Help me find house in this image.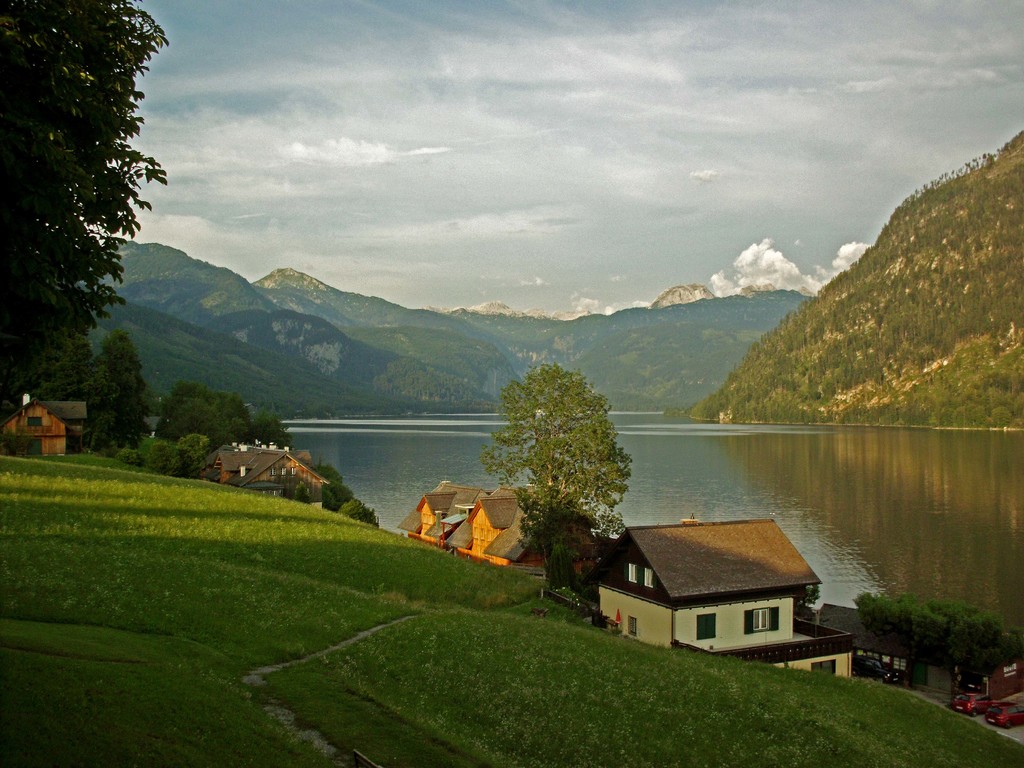
Found it: <box>408,481,481,550</box>.
